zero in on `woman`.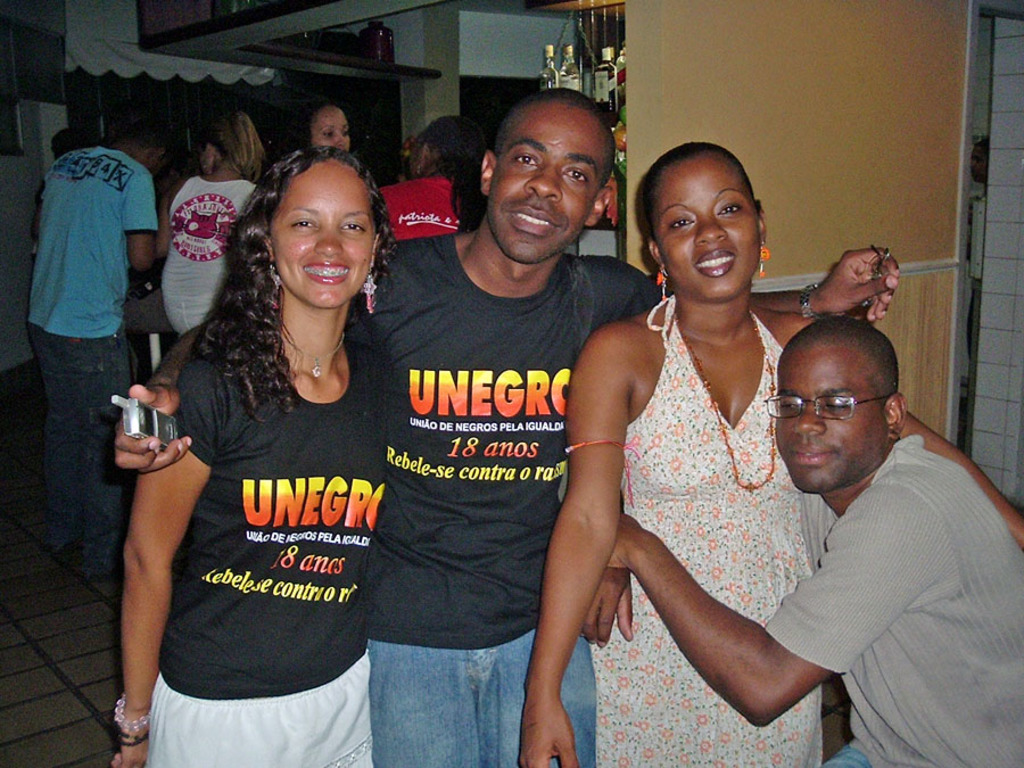
Zeroed in: 375, 114, 488, 240.
